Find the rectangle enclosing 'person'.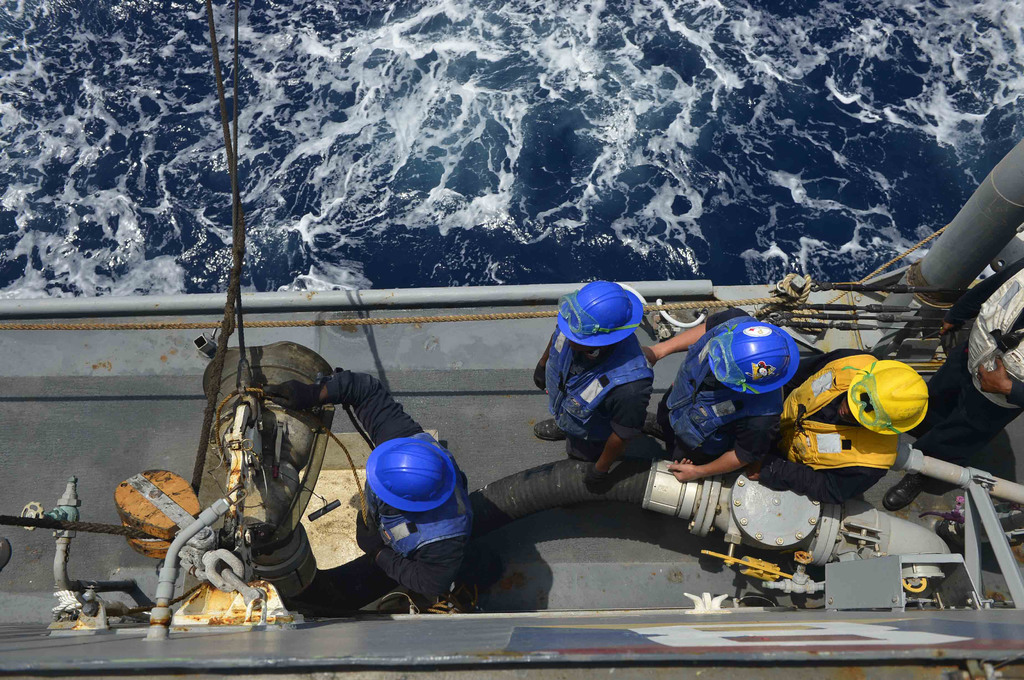
<bbox>888, 262, 1023, 504</bbox>.
